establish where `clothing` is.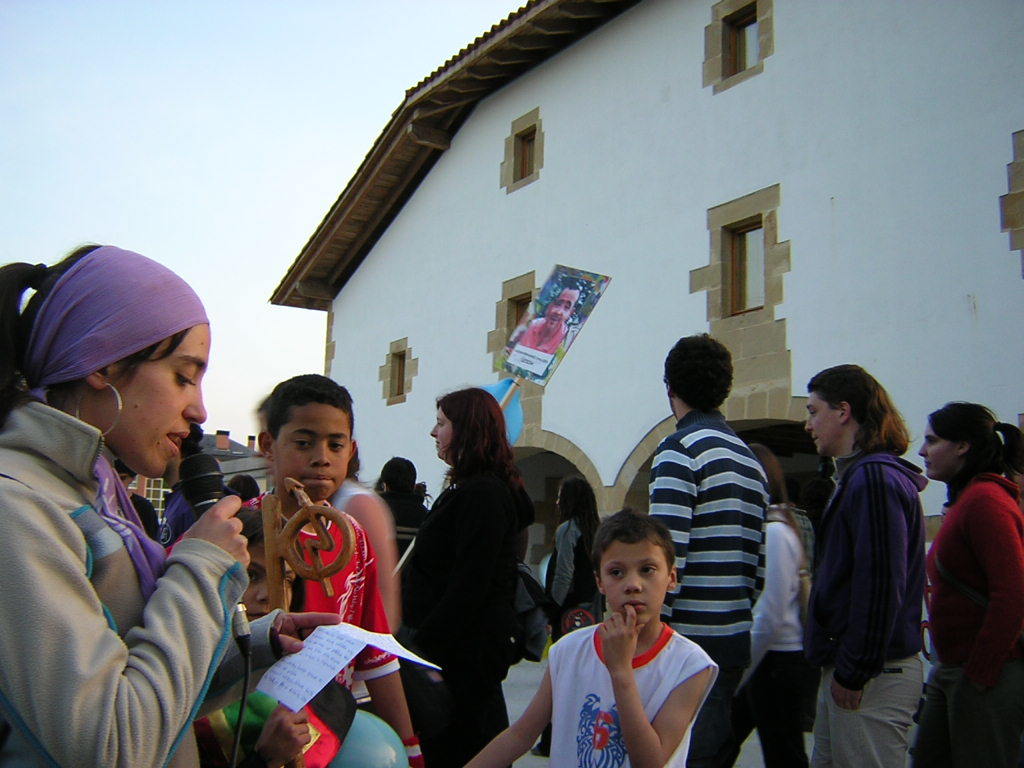
Established at [left=729, top=509, right=810, bottom=767].
